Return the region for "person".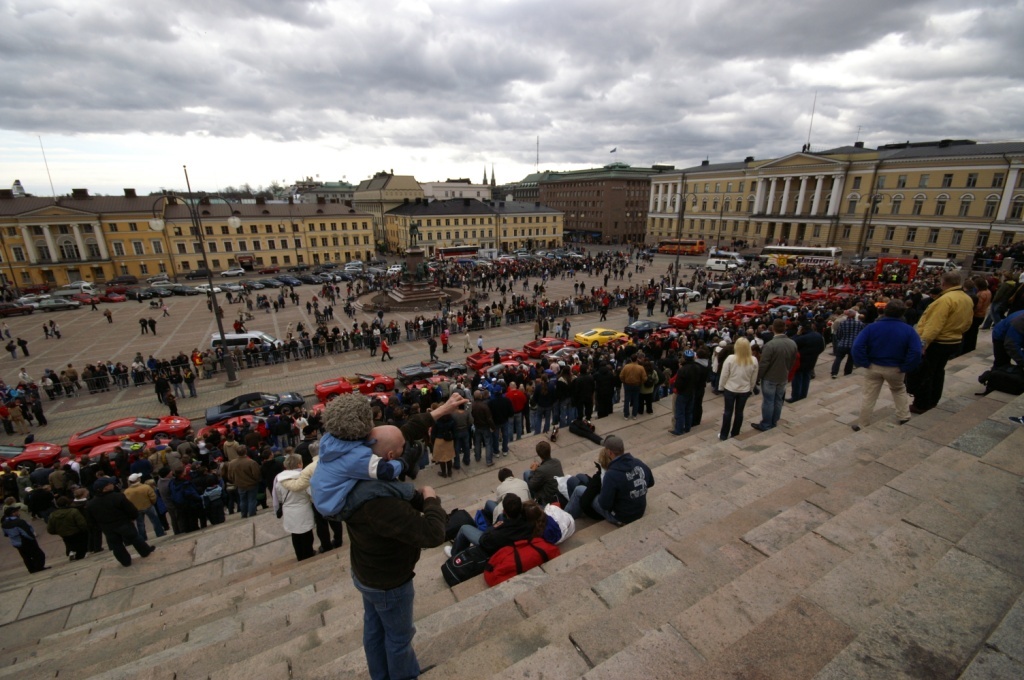
x1=39 y1=368 x2=61 y2=400.
